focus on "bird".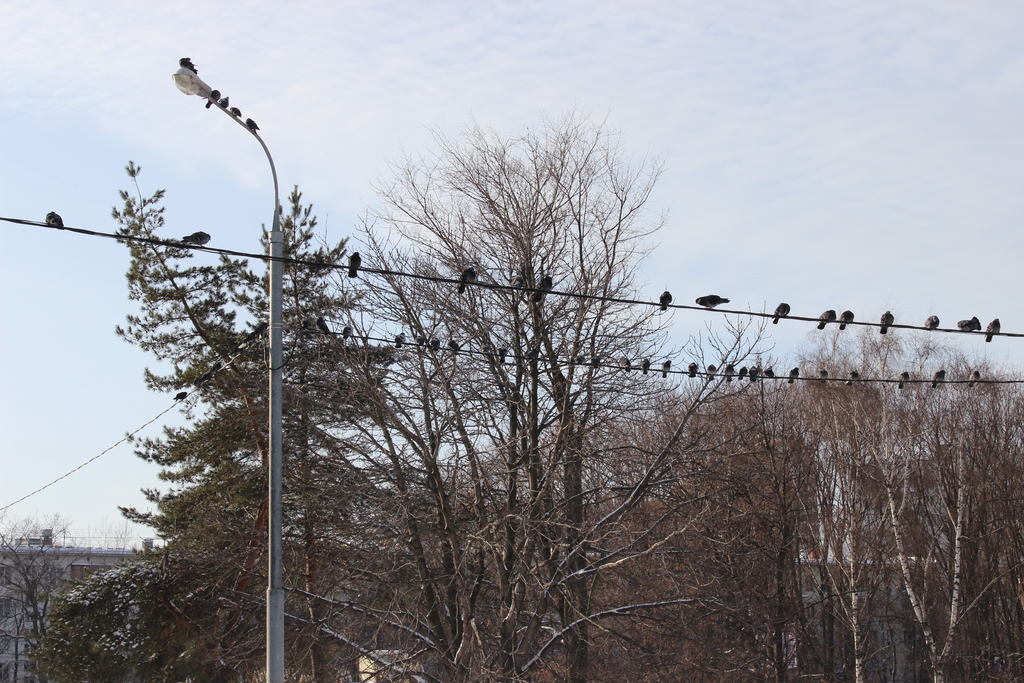
Focused at Rect(819, 311, 836, 329).
